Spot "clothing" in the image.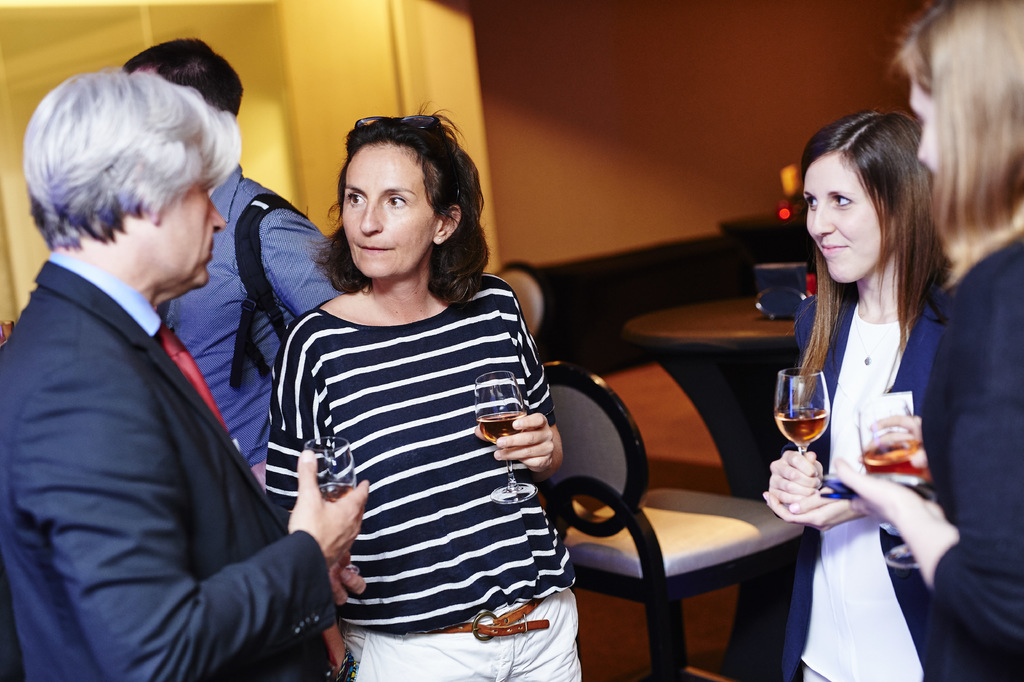
"clothing" found at [x1=732, y1=252, x2=938, y2=681].
